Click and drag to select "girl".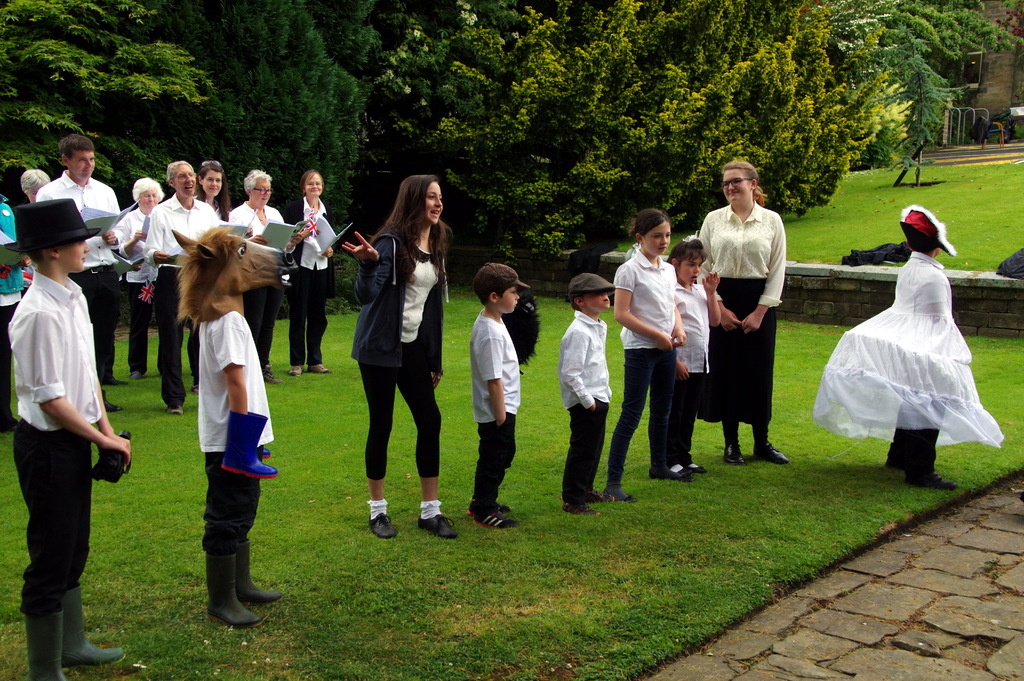
Selection: detection(282, 171, 347, 375).
